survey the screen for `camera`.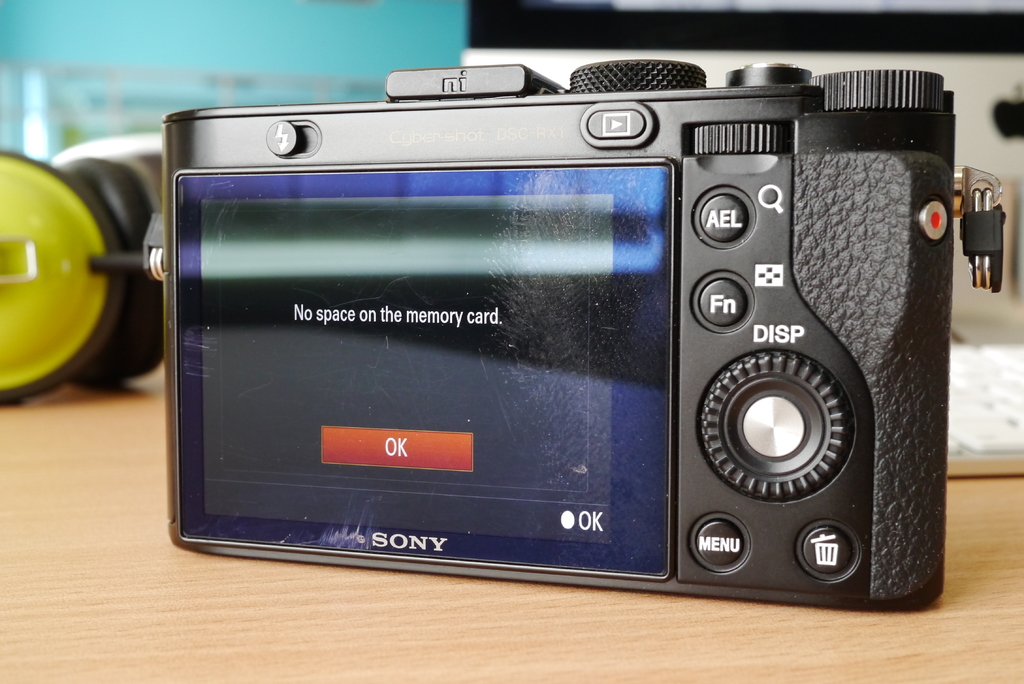
Survey found: pyautogui.locateOnScreen(159, 58, 956, 614).
